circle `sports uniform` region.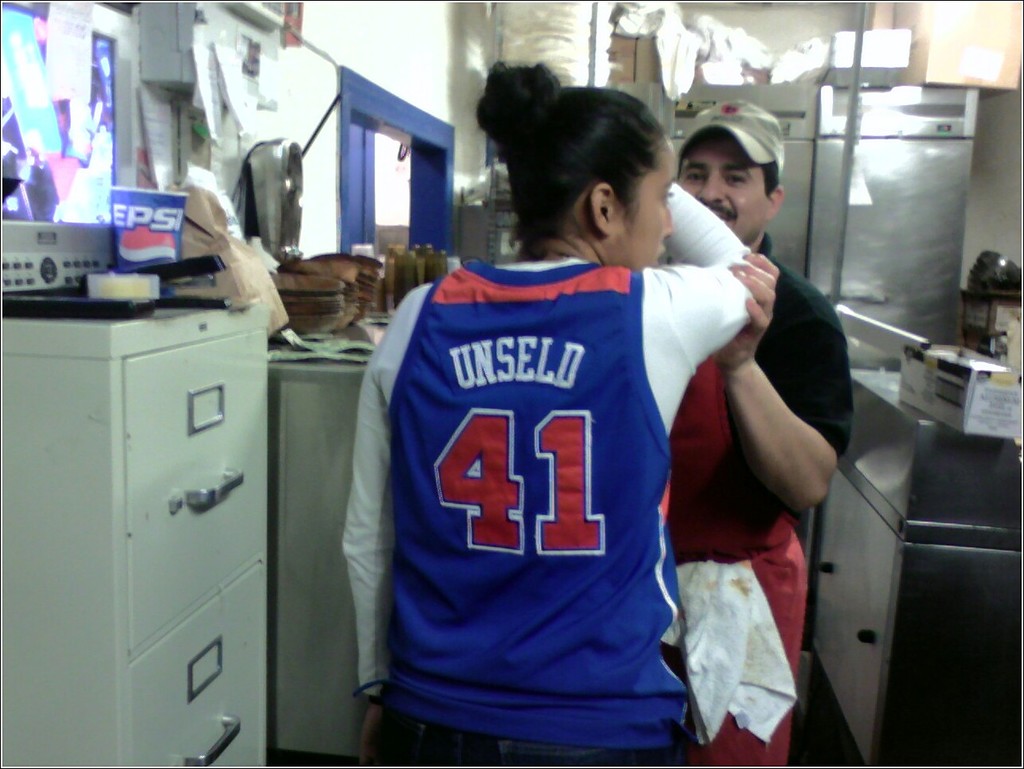
Region: bbox=[668, 236, 862, 768].
